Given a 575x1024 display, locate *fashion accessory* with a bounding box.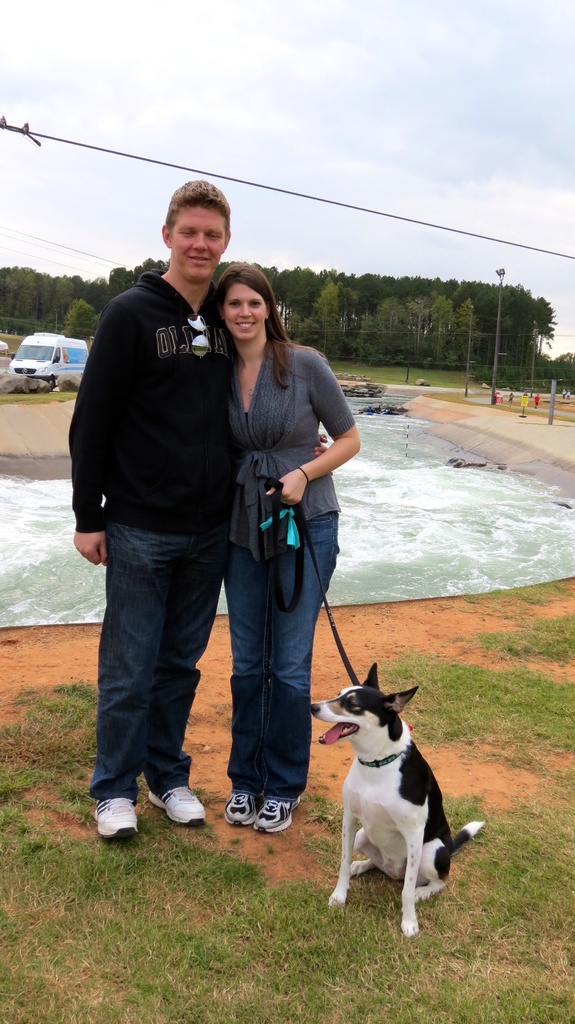
Located: rect(93, 798, 139, 840).
